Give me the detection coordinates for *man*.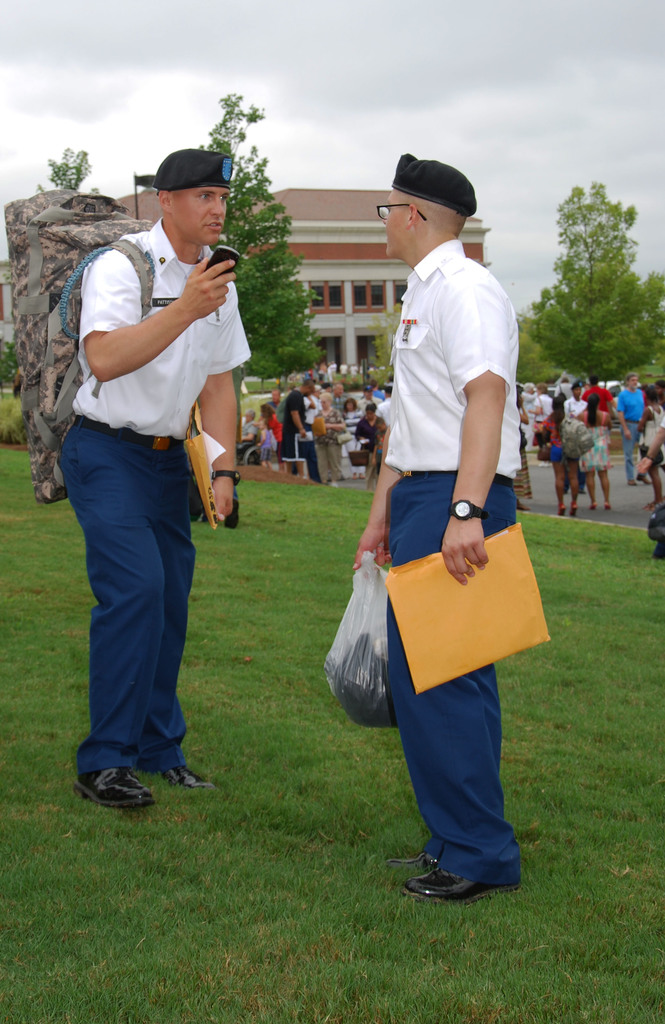
l=579, t=369, r=615, b=421.
